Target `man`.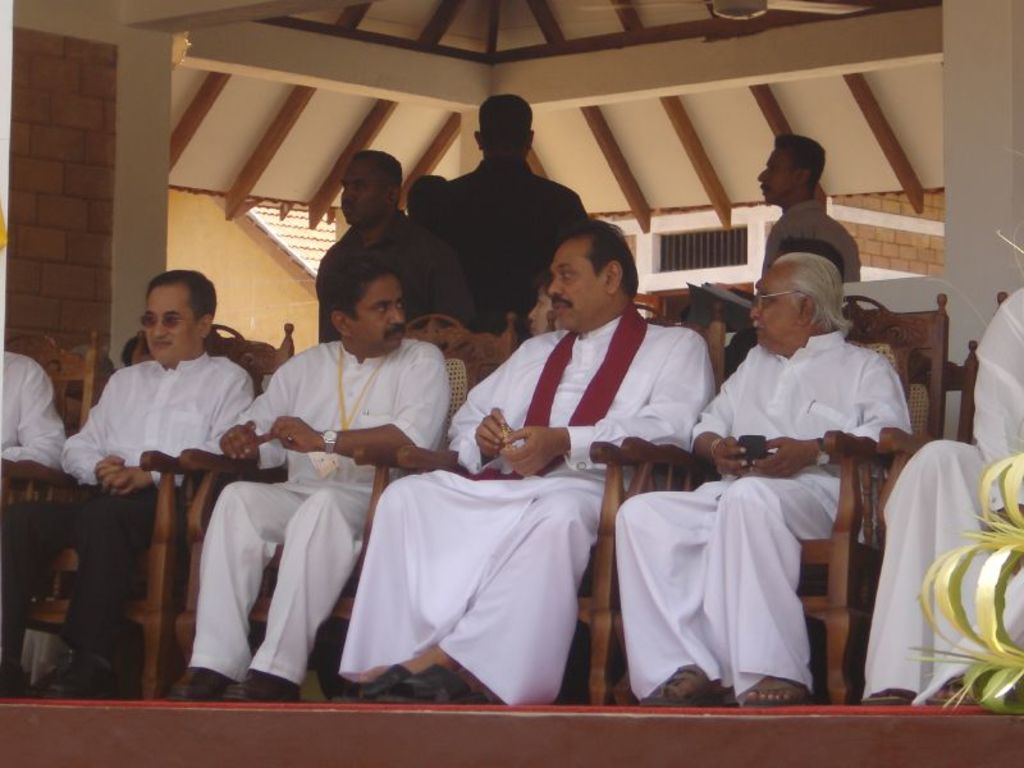
Target region: 332, 220, 717, 703.
